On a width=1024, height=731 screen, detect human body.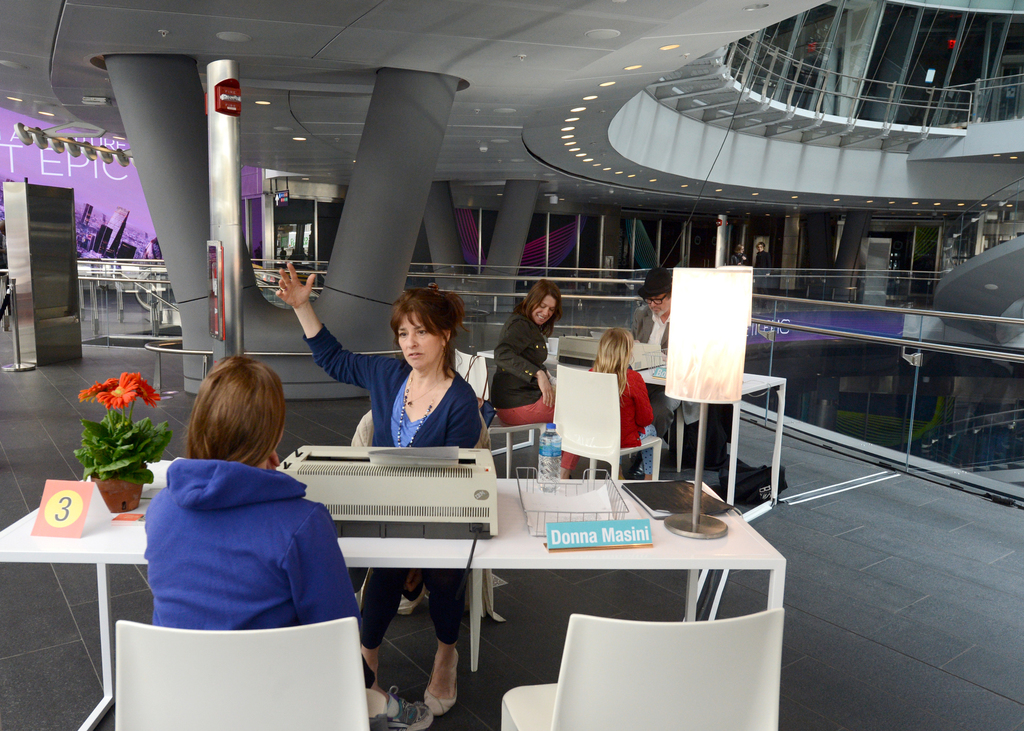
box(628, 302, 725, 469).
